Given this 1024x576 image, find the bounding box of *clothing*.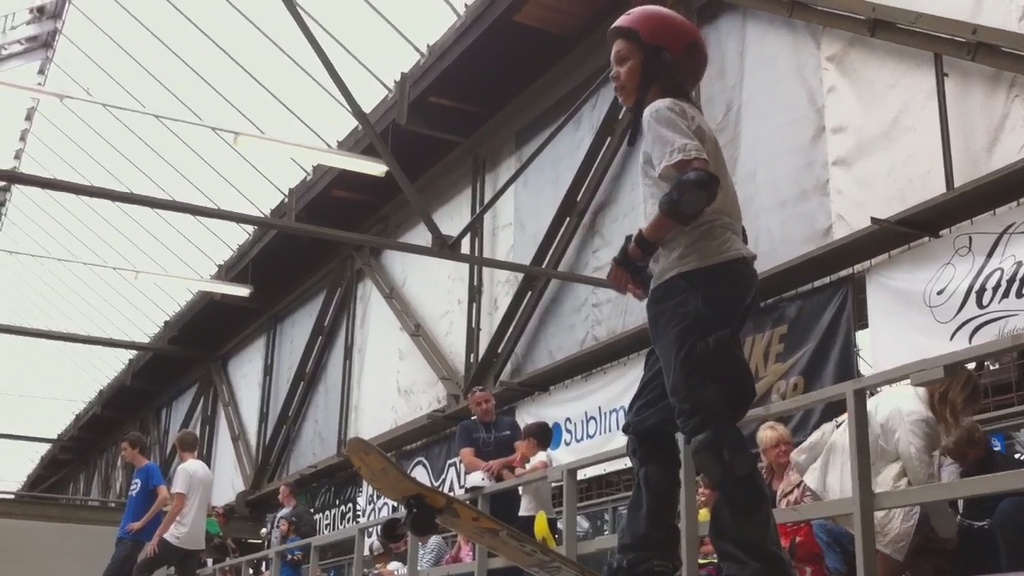
rect(267, 499, 320, 568).
